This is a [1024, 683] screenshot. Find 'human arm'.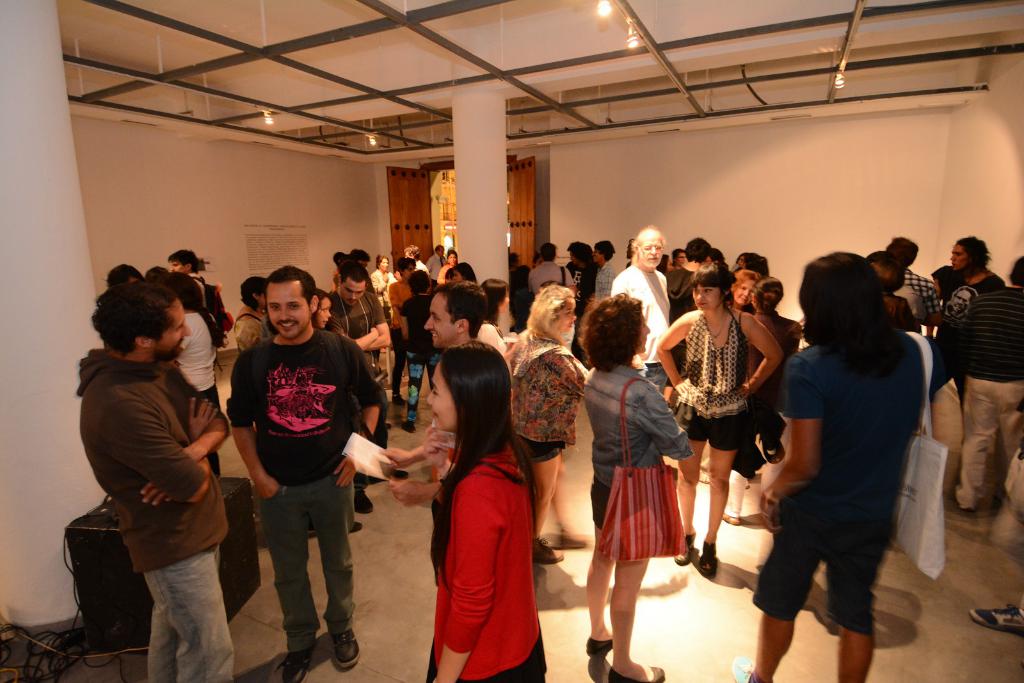
Bounding box: {"x1": 397, "y1": 304, "x2": 406, "y2": 341}.
